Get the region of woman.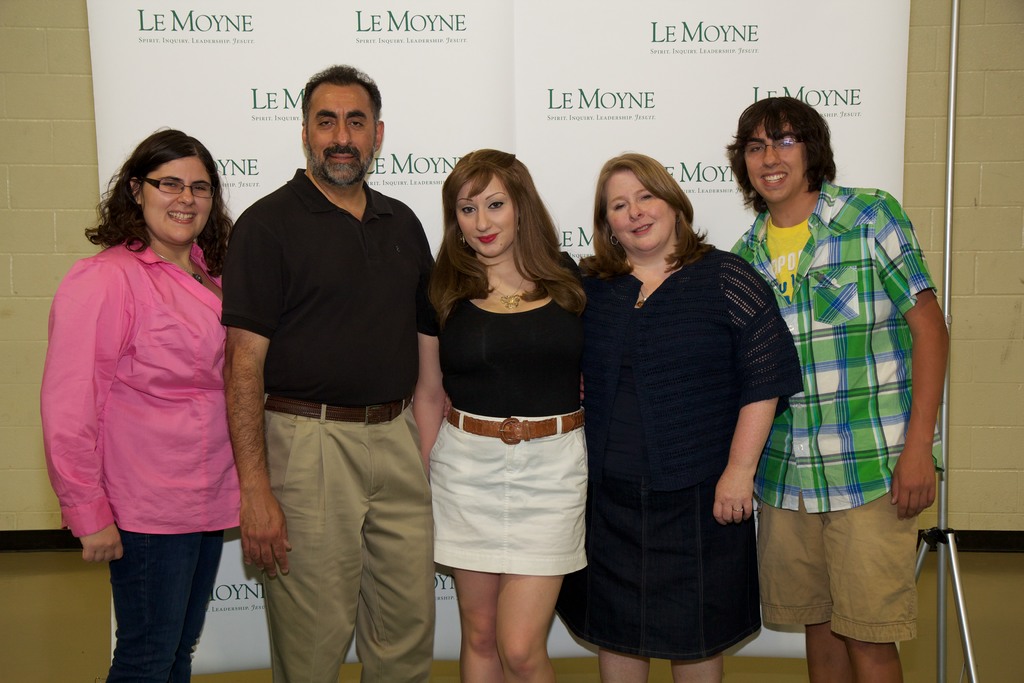
bbox(578, 134, 783, 682).
